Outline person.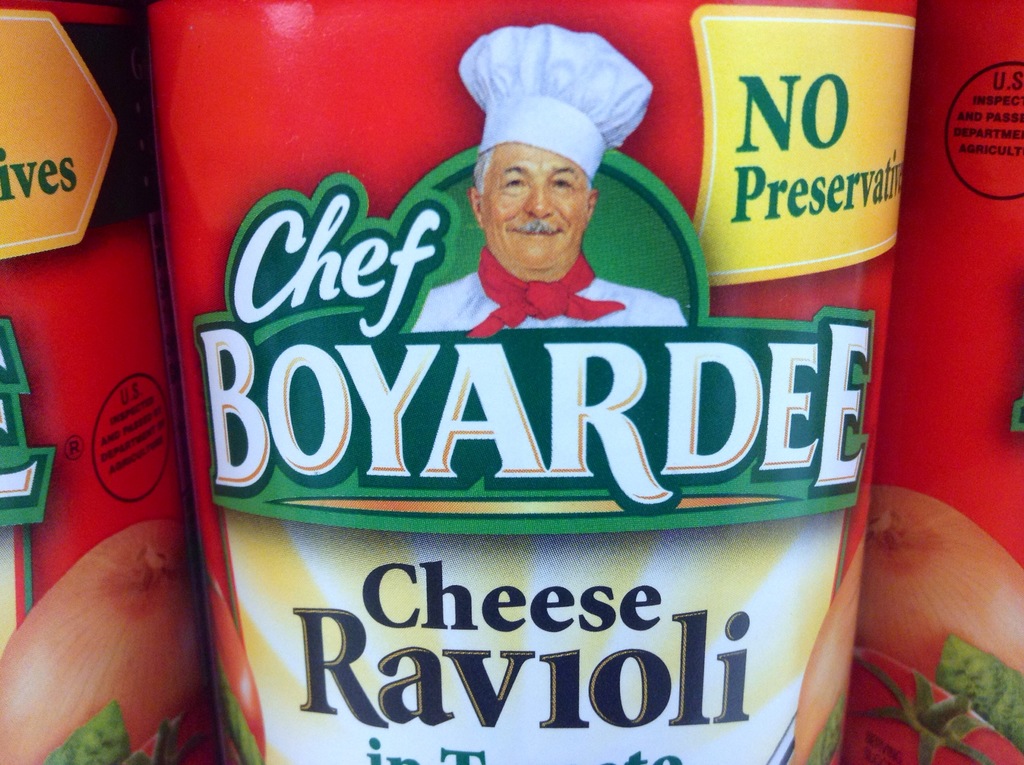
Outline: l=431, t=42, r=666, b=367.
